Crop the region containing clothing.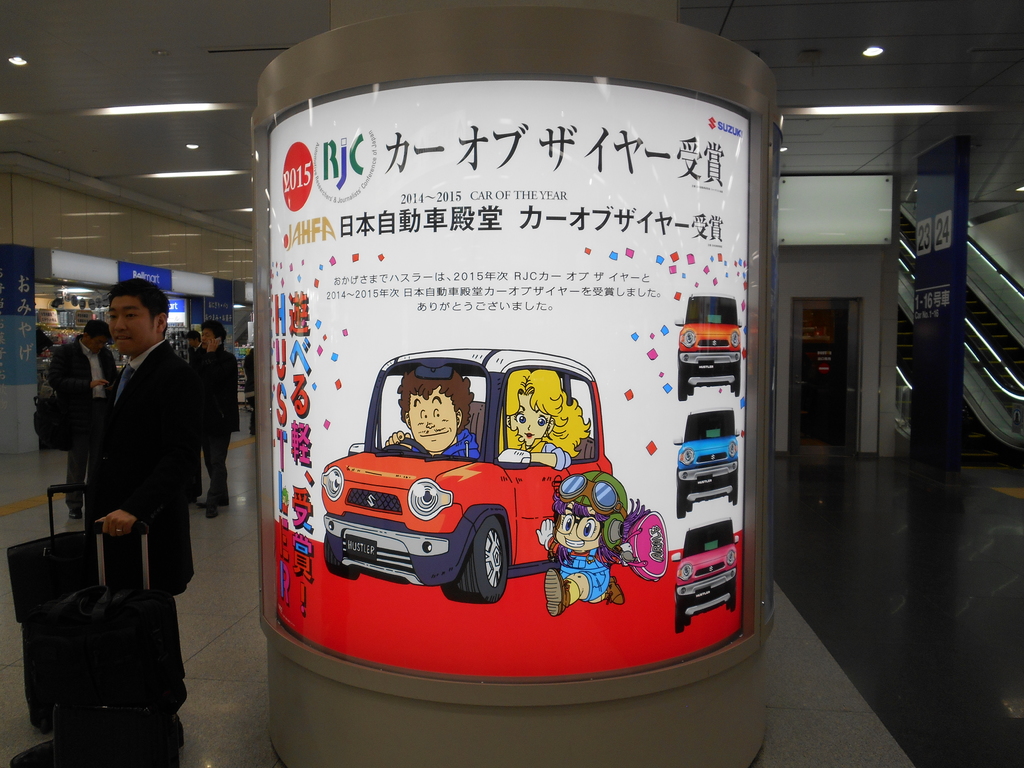
Crop region: box=[199, 345, 235, 509].
